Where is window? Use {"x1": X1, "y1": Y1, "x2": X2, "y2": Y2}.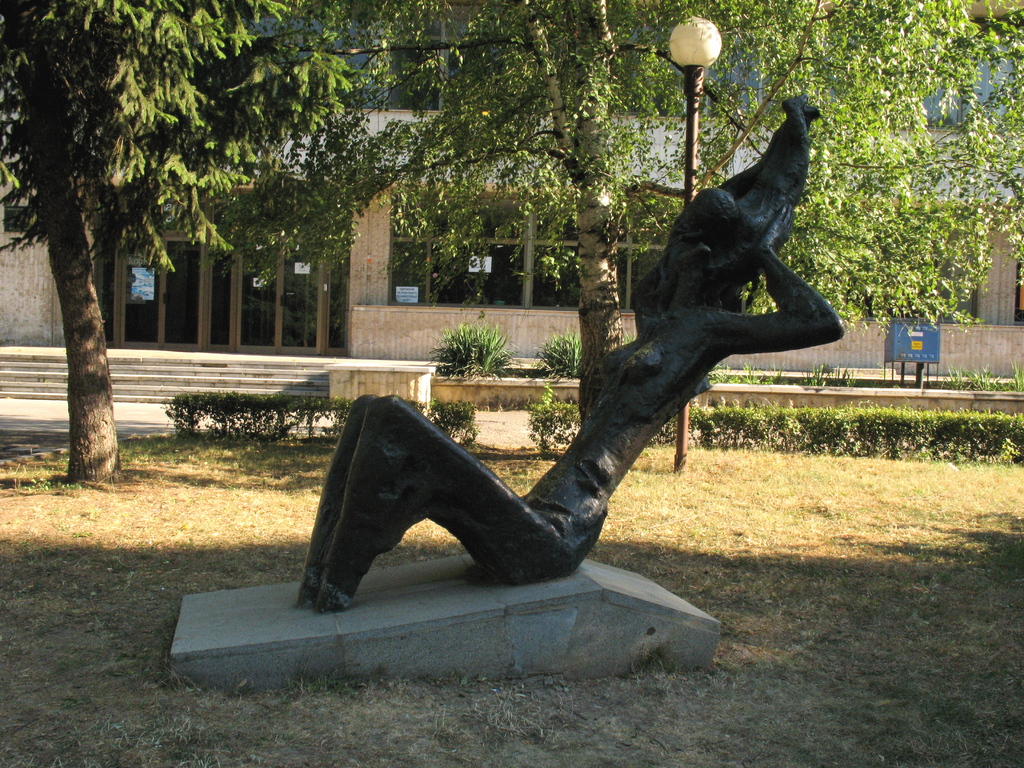
{"x1": 625, "y1": 202, "x2": 689, "y2": 301}.
